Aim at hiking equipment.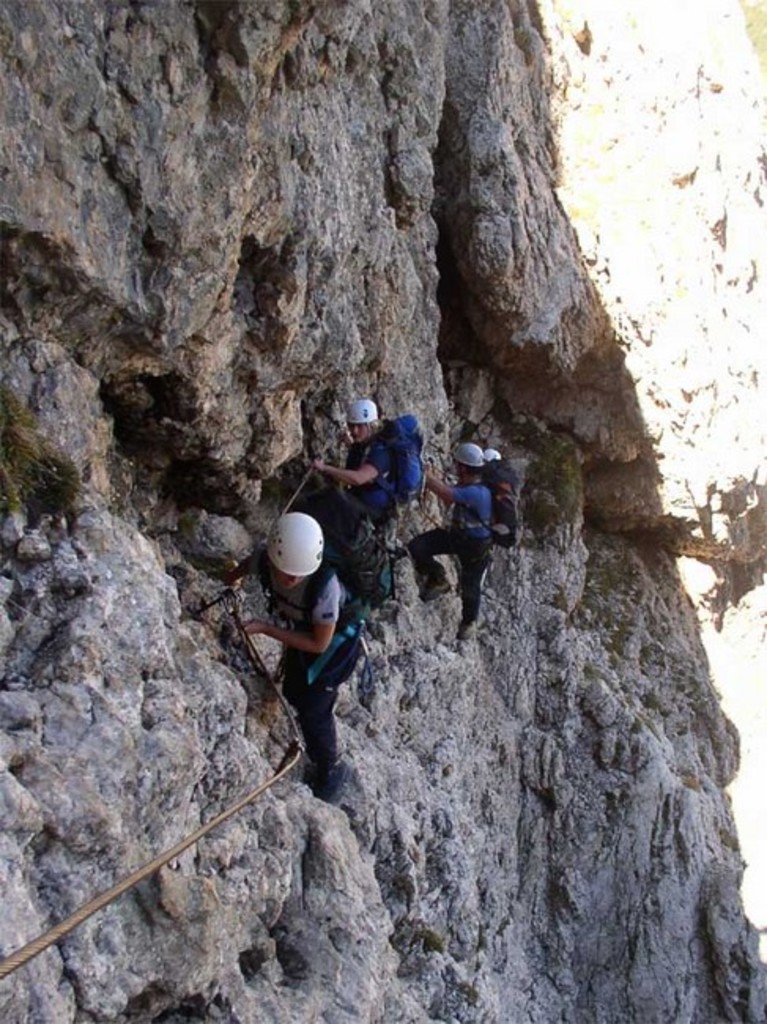
Aimed at box(335, 395, 384, 424).
